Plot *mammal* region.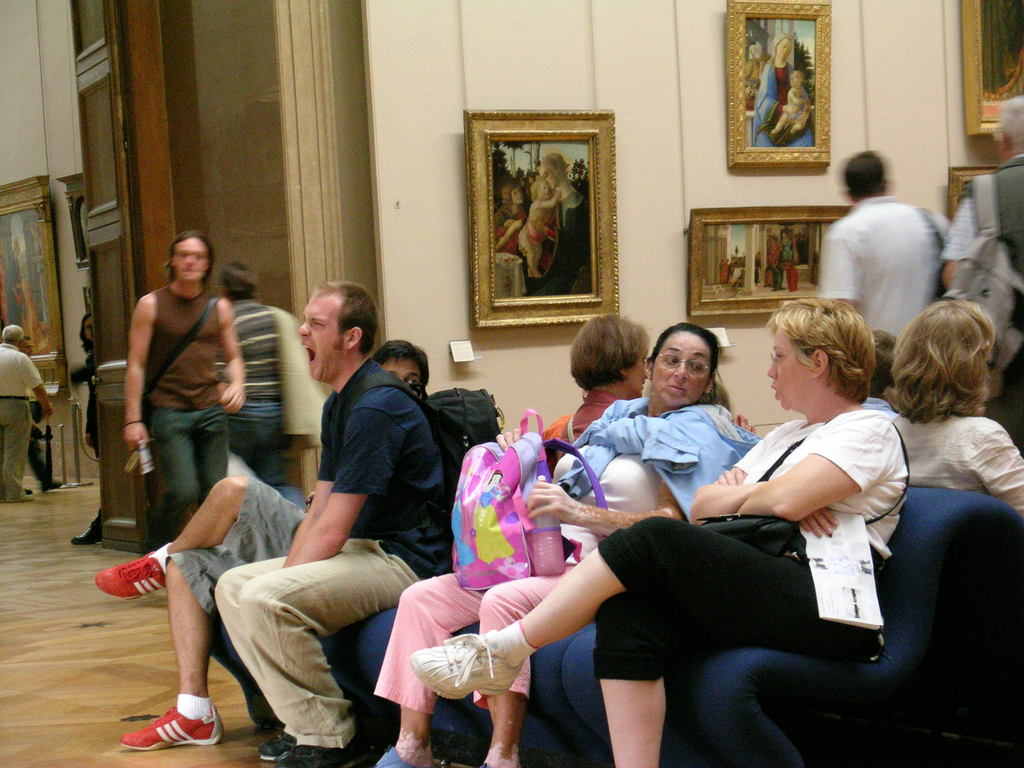
Plotted at x1=127, y1=232, x2=244, y2=545.
